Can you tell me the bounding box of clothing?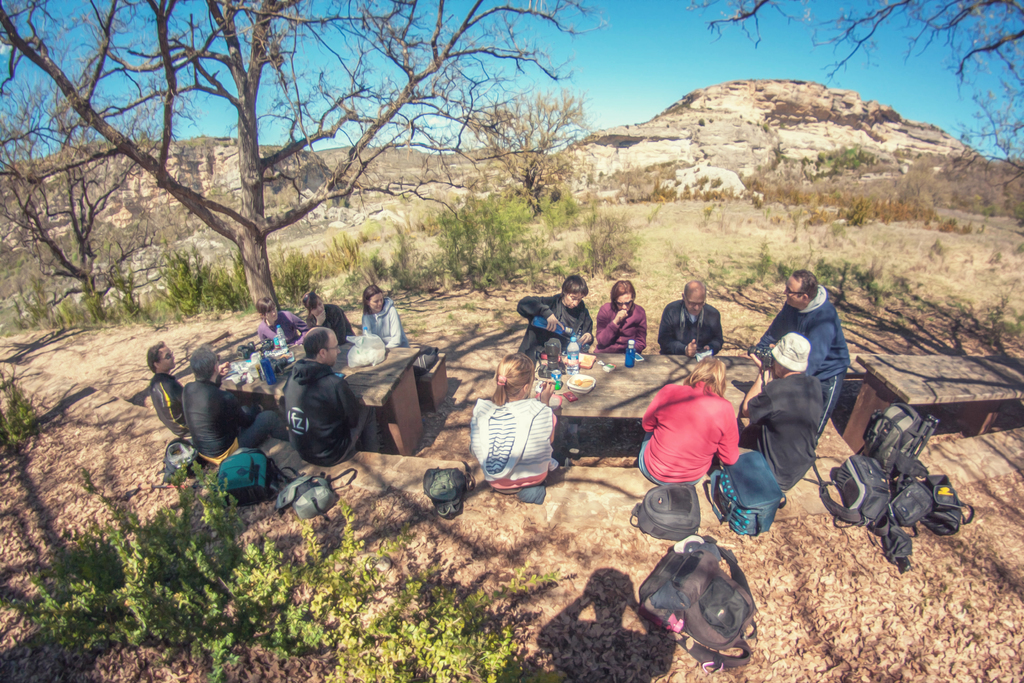
516:295:593:423.
